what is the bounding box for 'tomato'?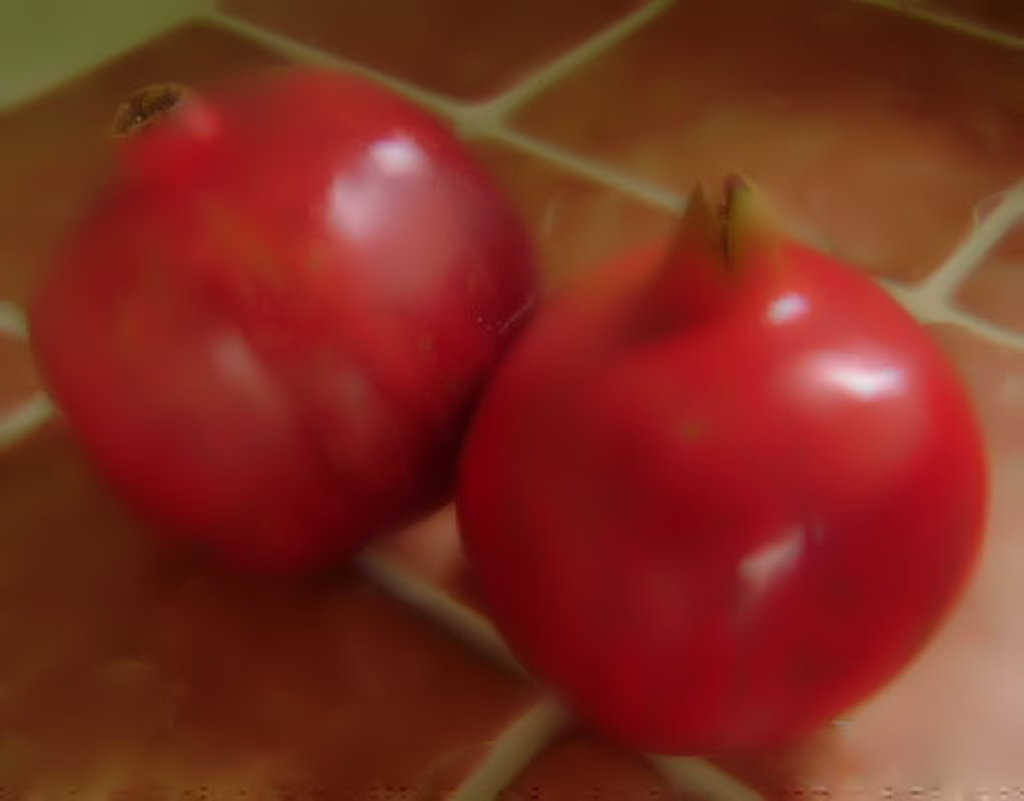
(left=456, top=191, right=984, bottom=769).
